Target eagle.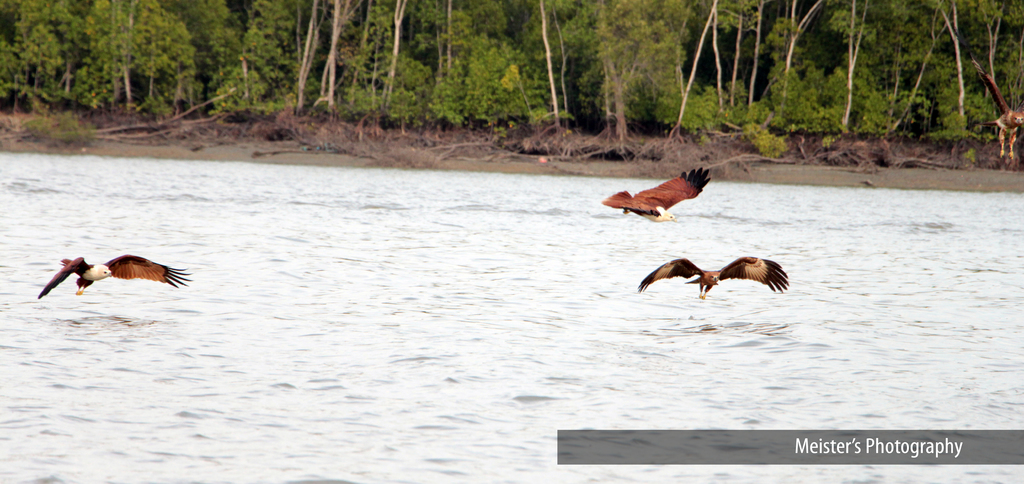
Target region: box(600, 167, 714, 226).
